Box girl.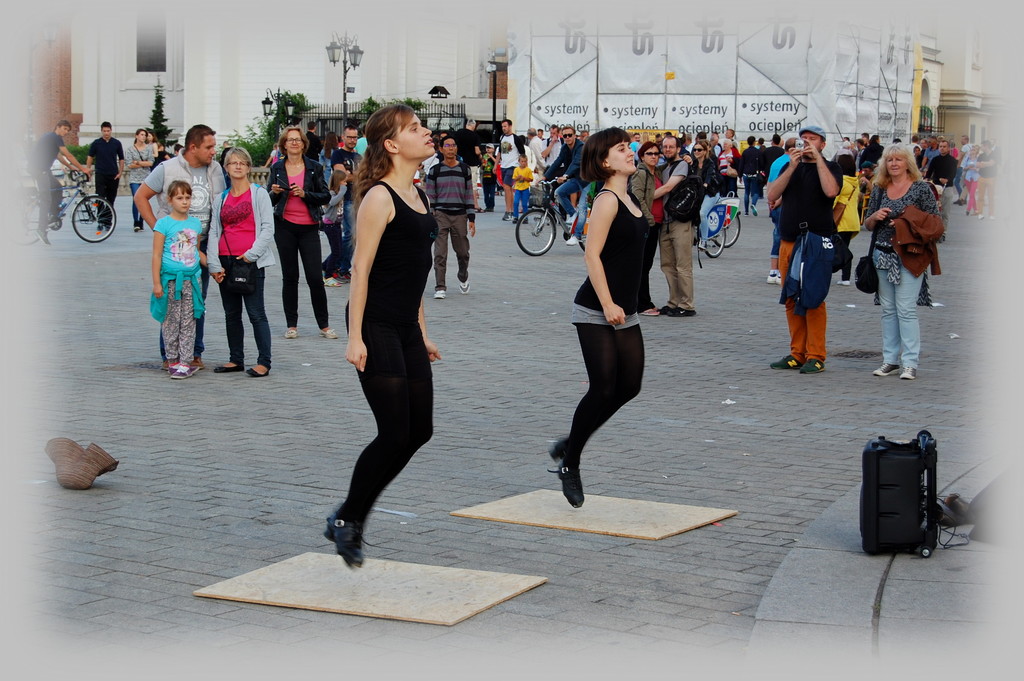
region(693, 145, 719, 247).
